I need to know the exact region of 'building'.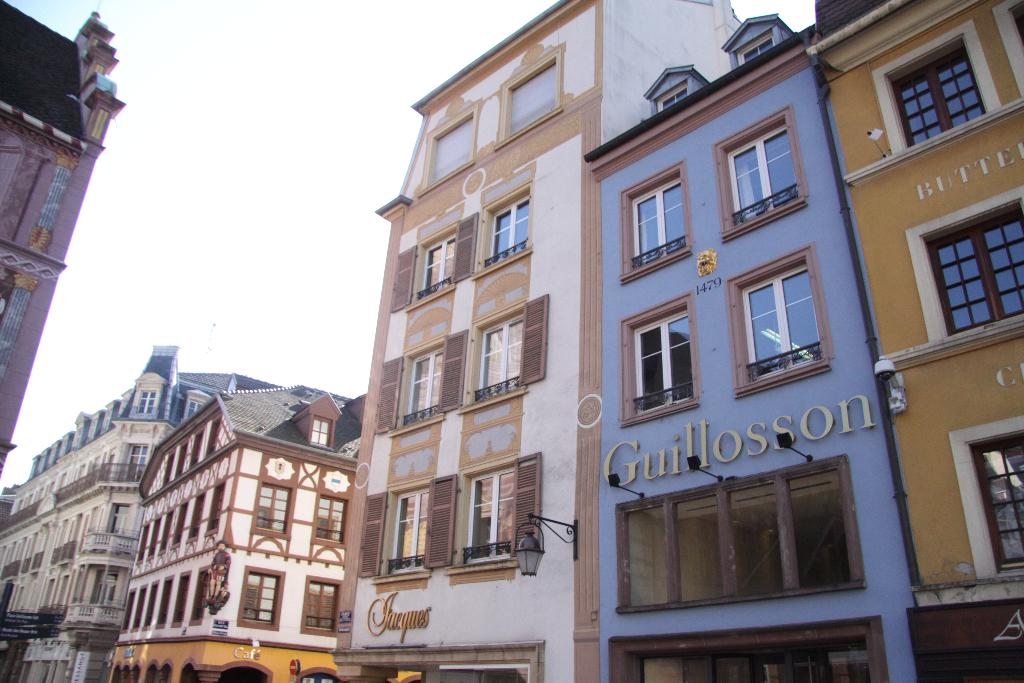
Region: box(0, 1, 127, 468).
